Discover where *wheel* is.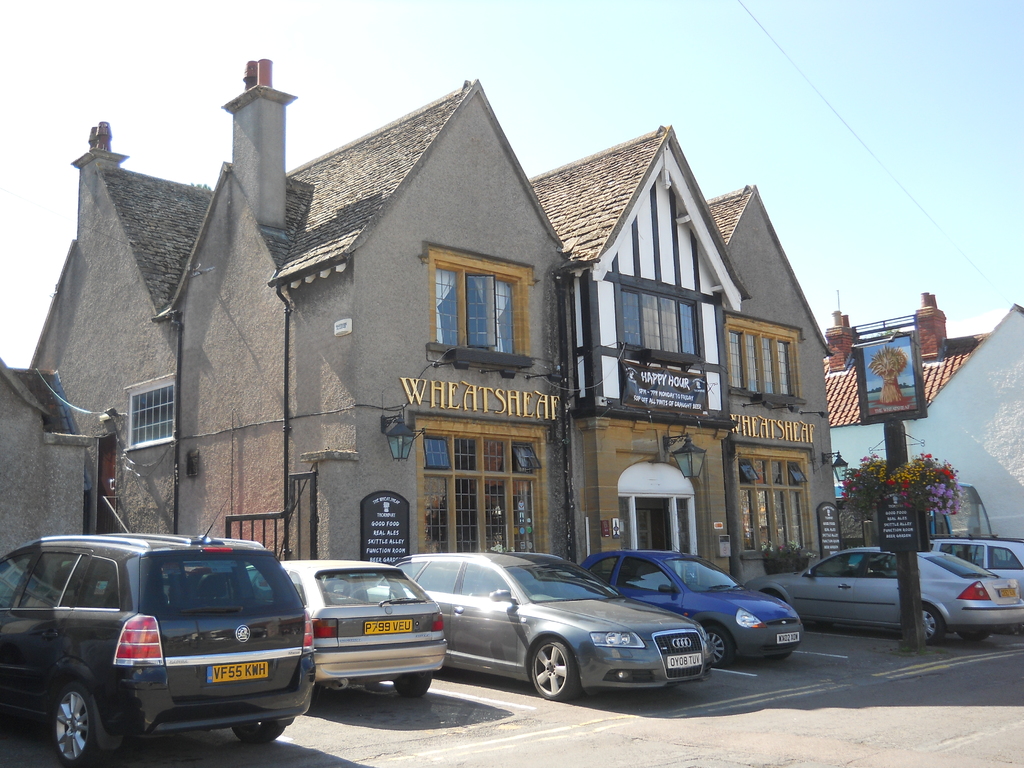
Discovered at box(531, 640, 578, 701).
